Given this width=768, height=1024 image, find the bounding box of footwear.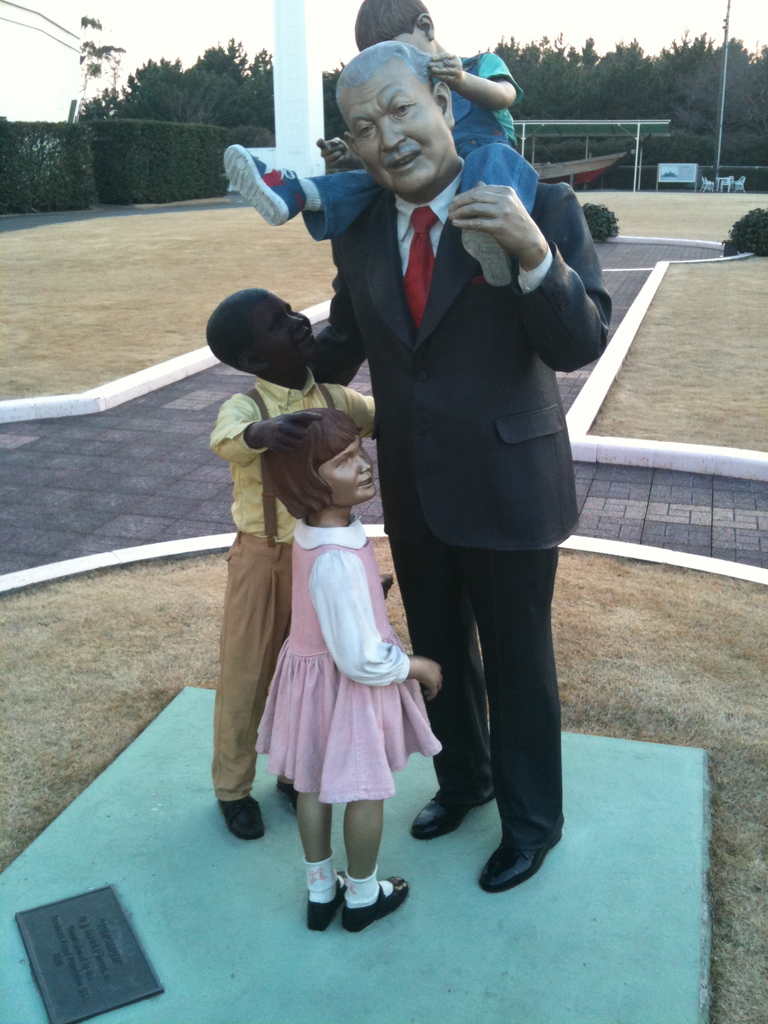
detection(216, 795, 269, 840).
